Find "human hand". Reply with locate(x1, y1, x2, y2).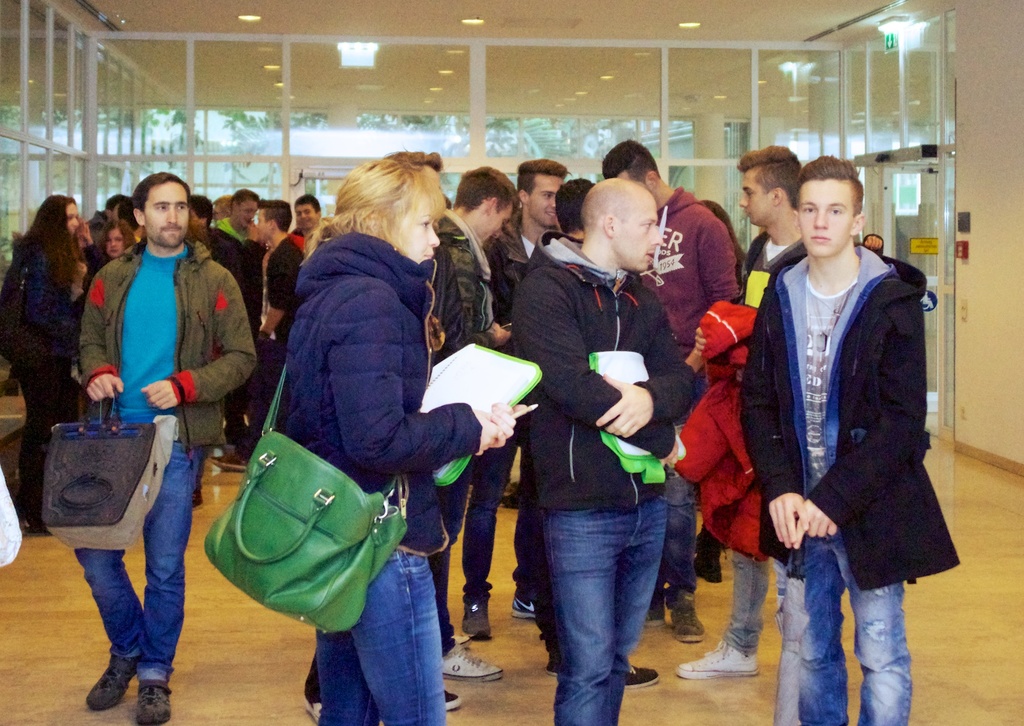
locate(790, 496, 840, 549).
